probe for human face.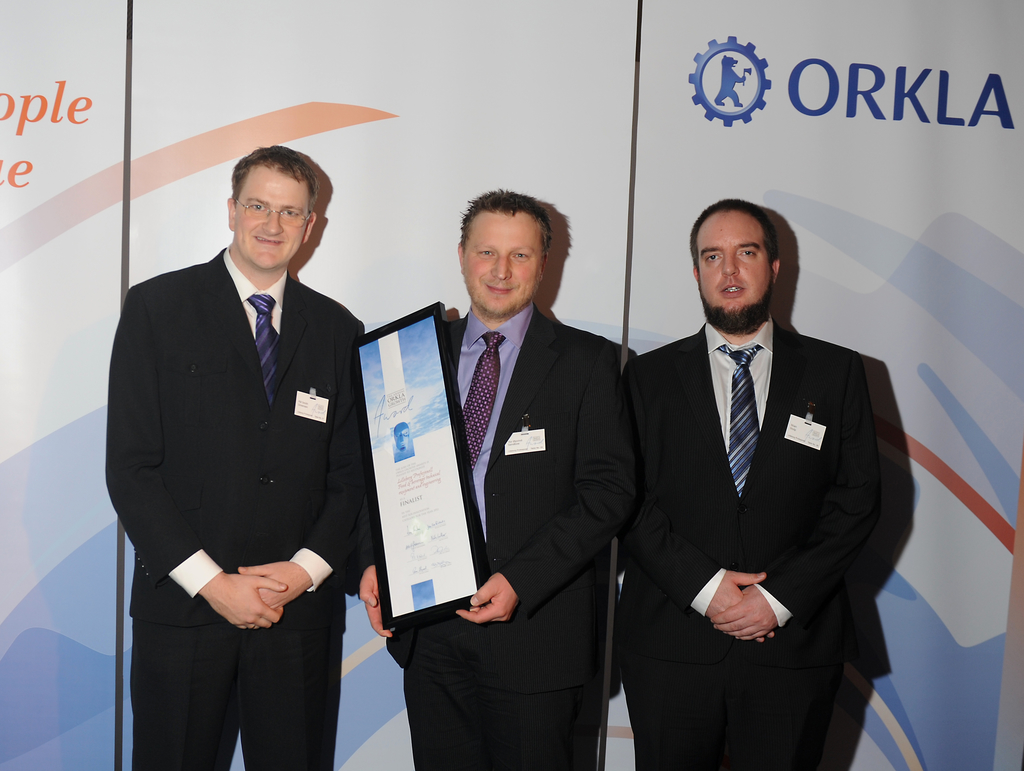
Probe result: l=239, t=165, r=301, b=270.
